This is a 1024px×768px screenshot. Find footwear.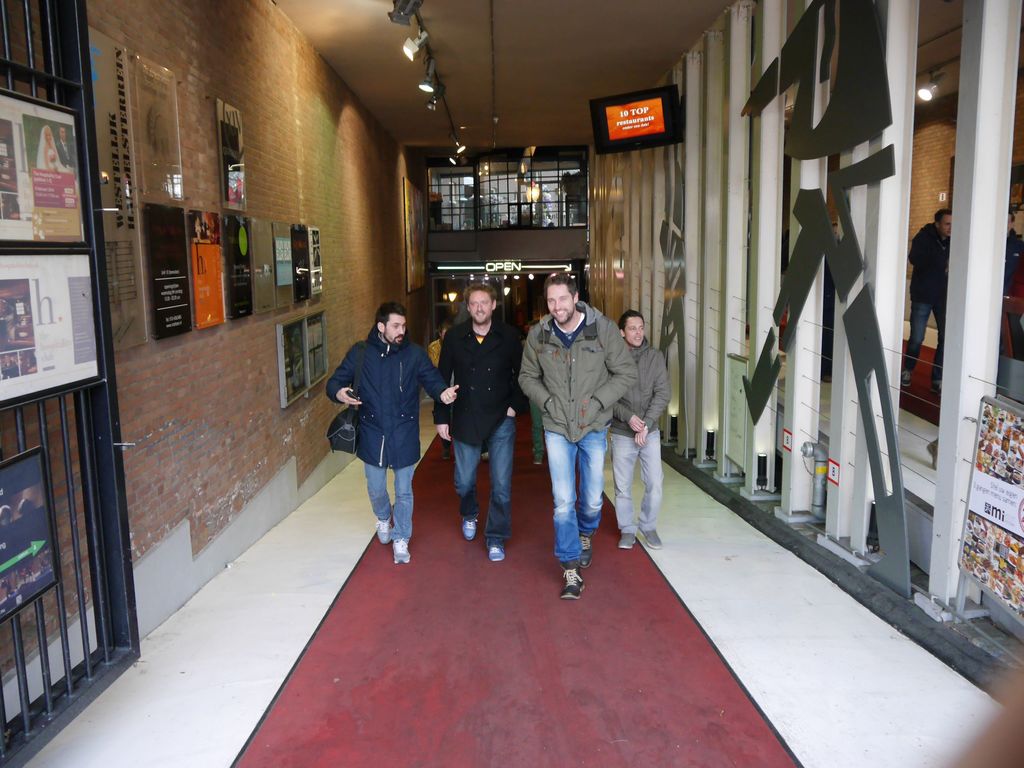
Bounding box: locate(399, 539, 411, 572).
